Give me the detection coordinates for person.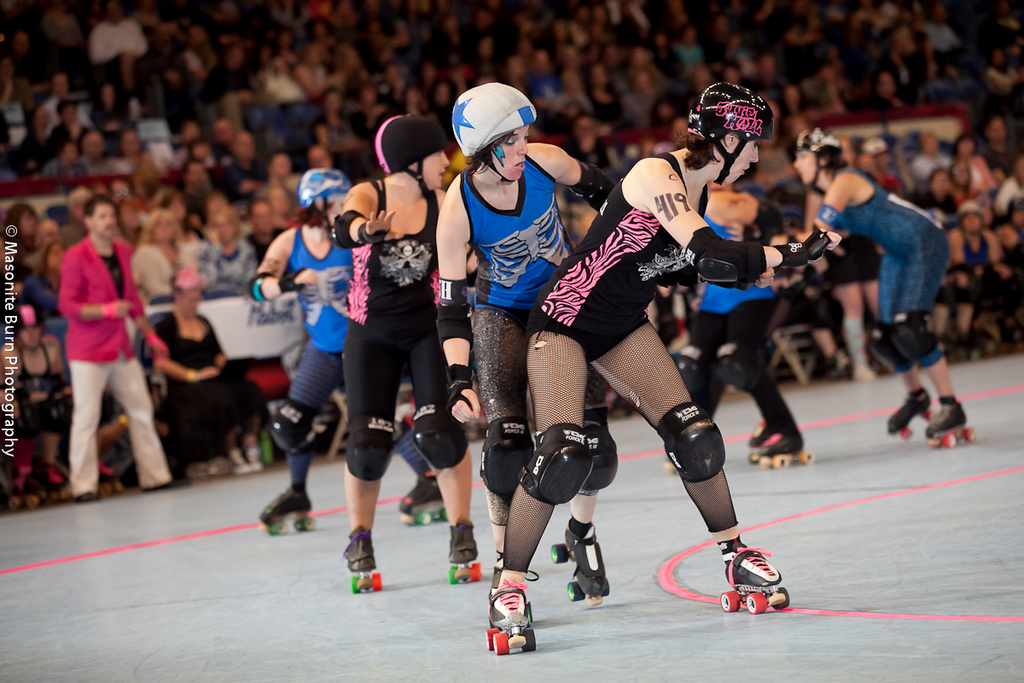
Rect(322, 106, 451, 598).
